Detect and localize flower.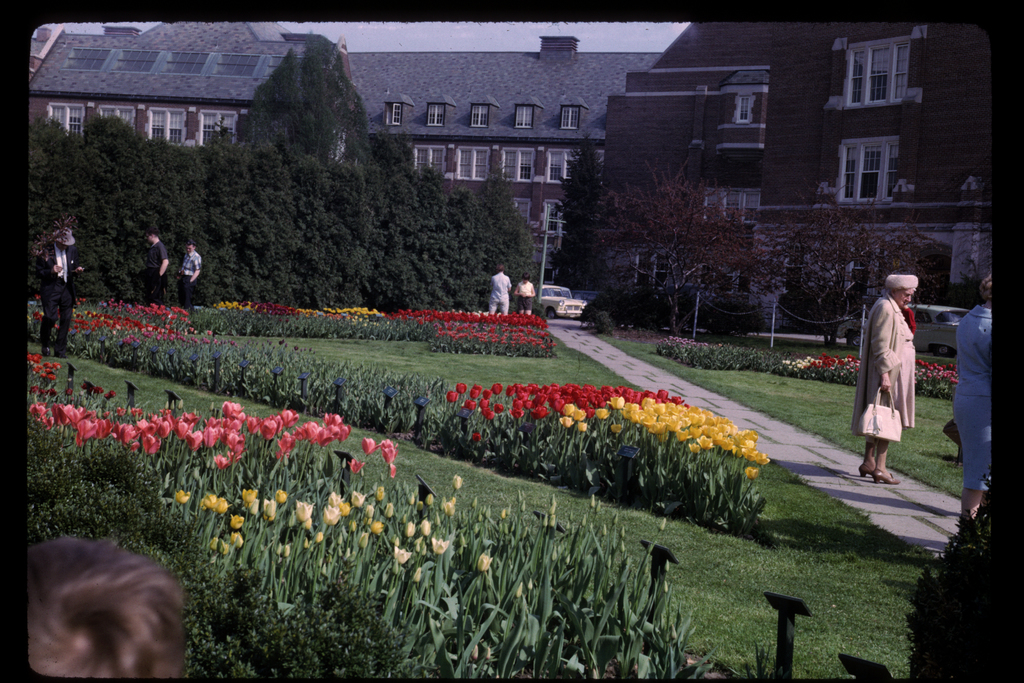
Localized at <bbox>301, 537, 306, 550</bbox>.
